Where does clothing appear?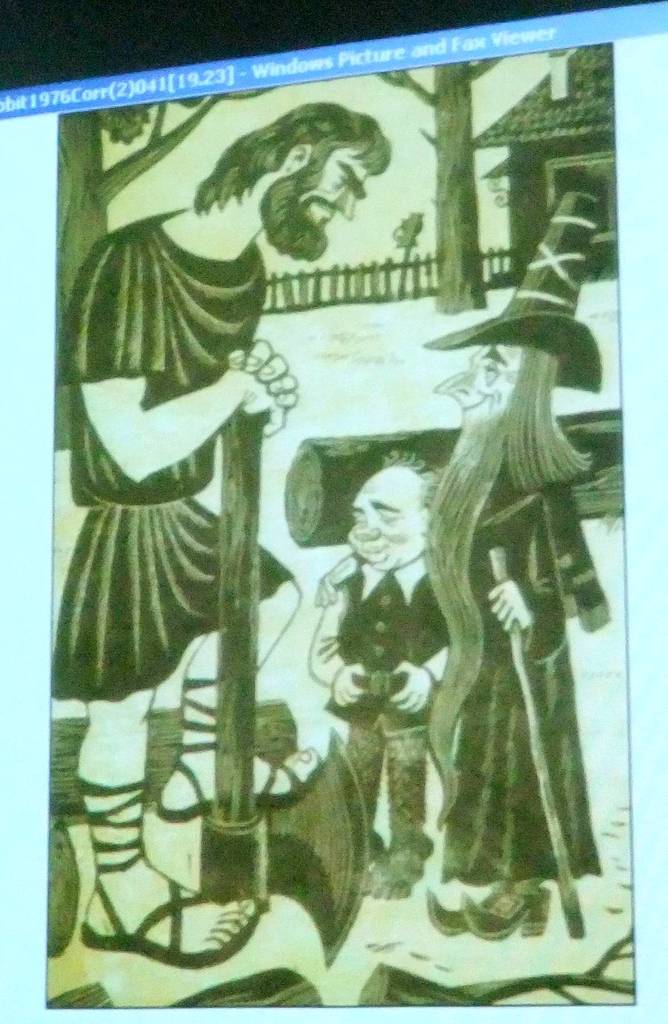
Appears at [x1=412, y1=454, x2=619, y2=902].
